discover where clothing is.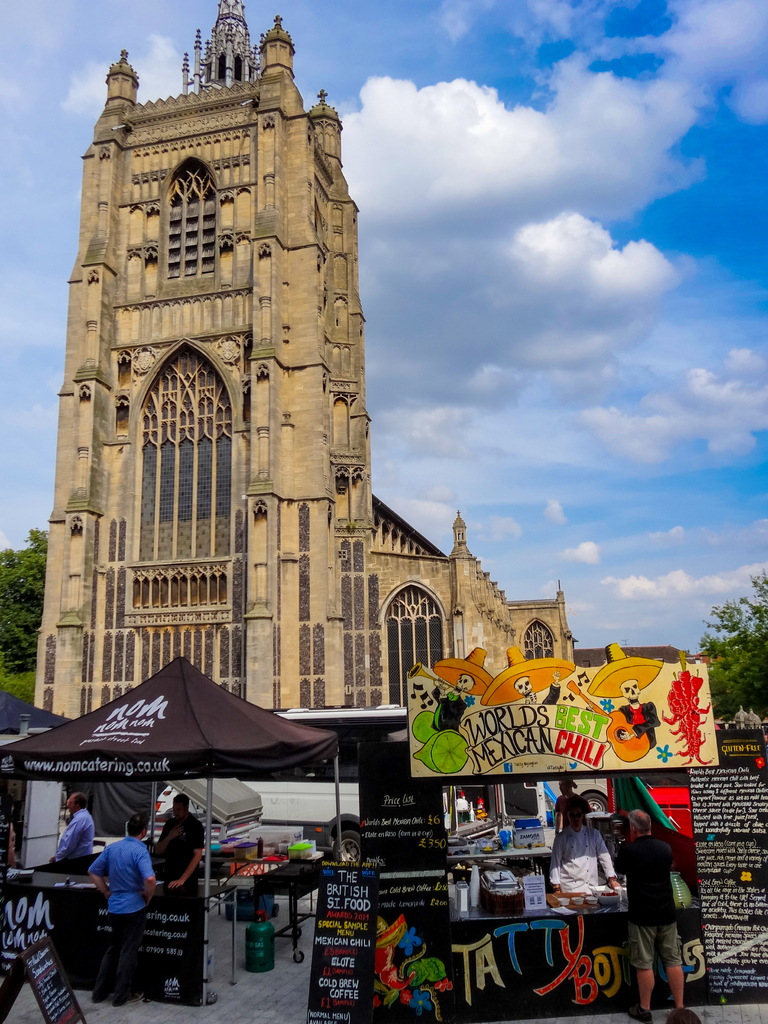
Discovered at 51, 805, 96, 861.
